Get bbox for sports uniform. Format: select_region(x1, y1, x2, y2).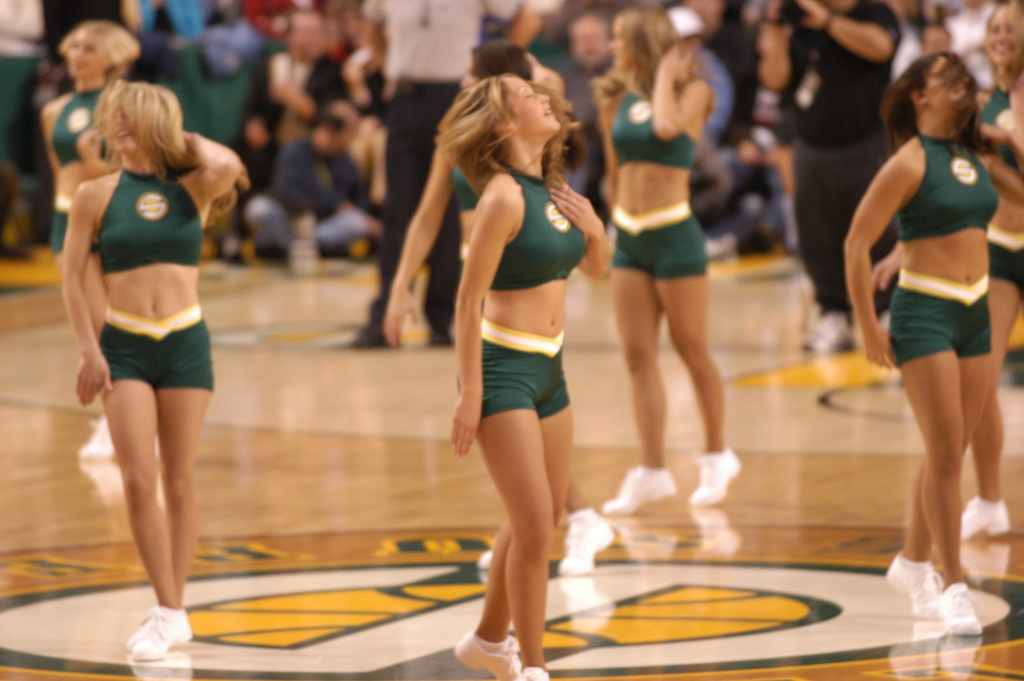
select_region(104, 163, 200, 276).
